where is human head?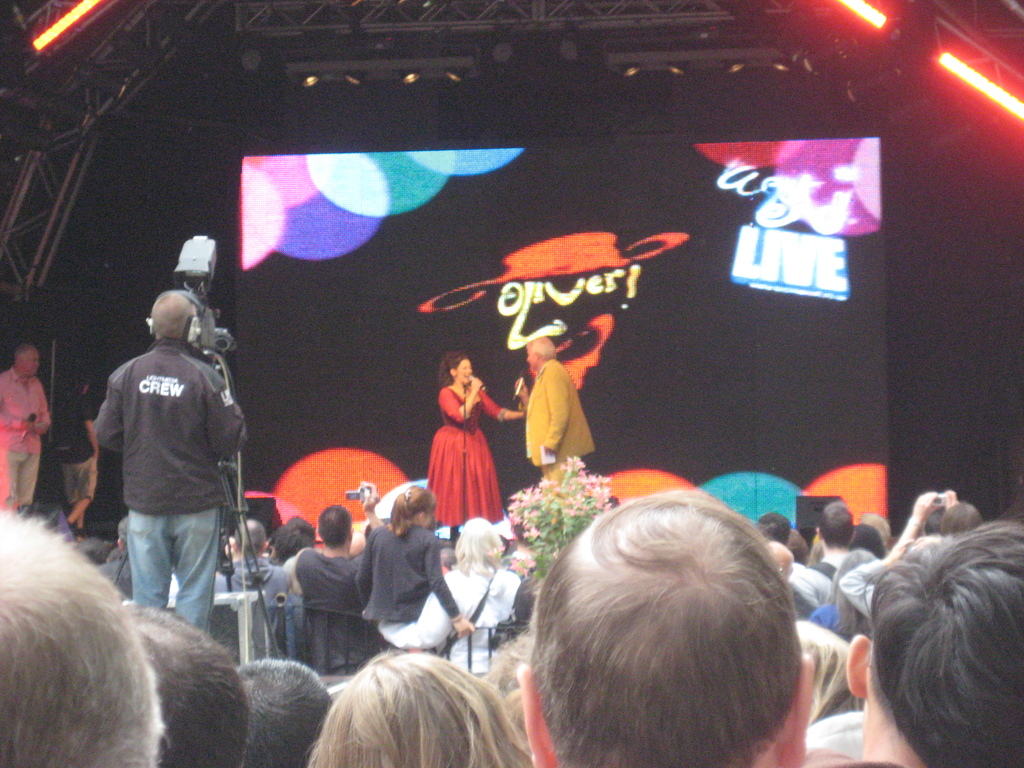
854, 524, 1014, 760.
